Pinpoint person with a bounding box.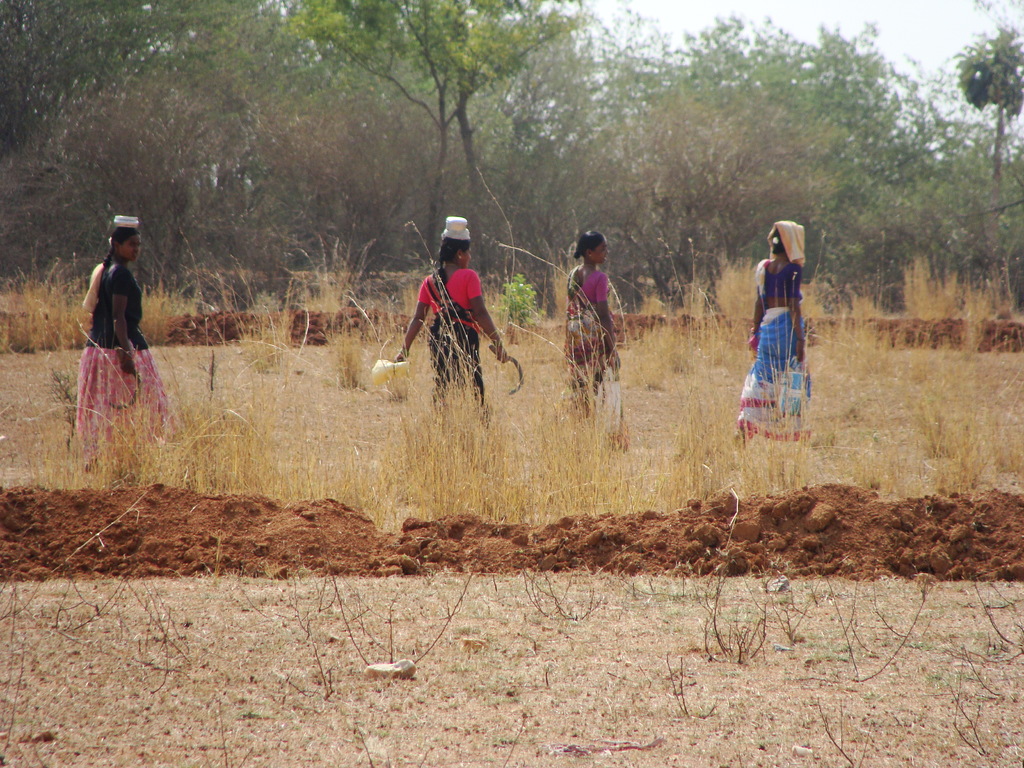
pyautogui.locateOnScreen(567, 233, 633, 447).
